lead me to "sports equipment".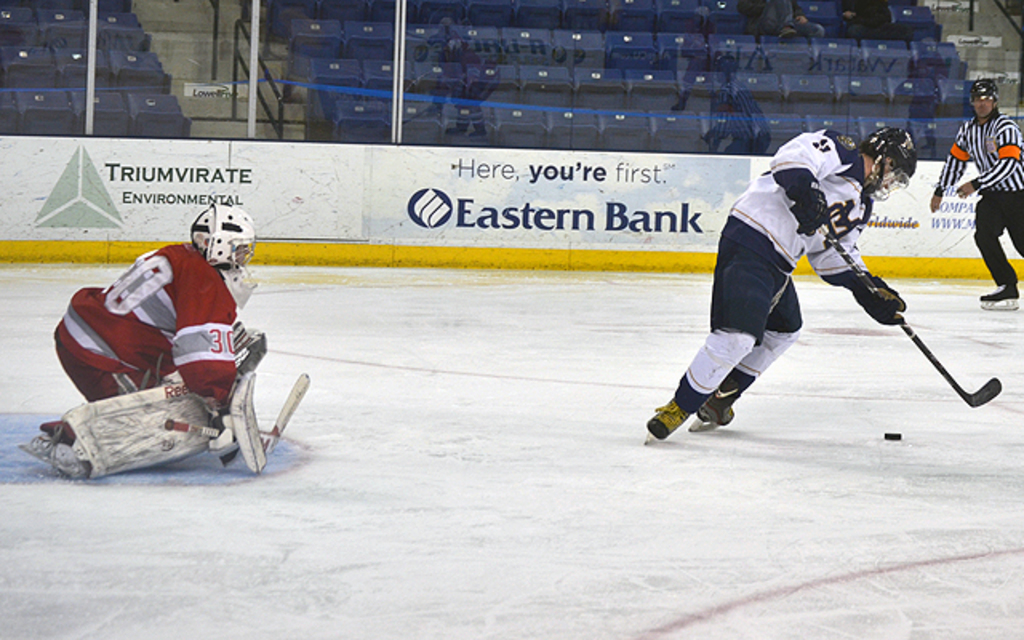
Lead to crop(856, 123, 917, 203).
